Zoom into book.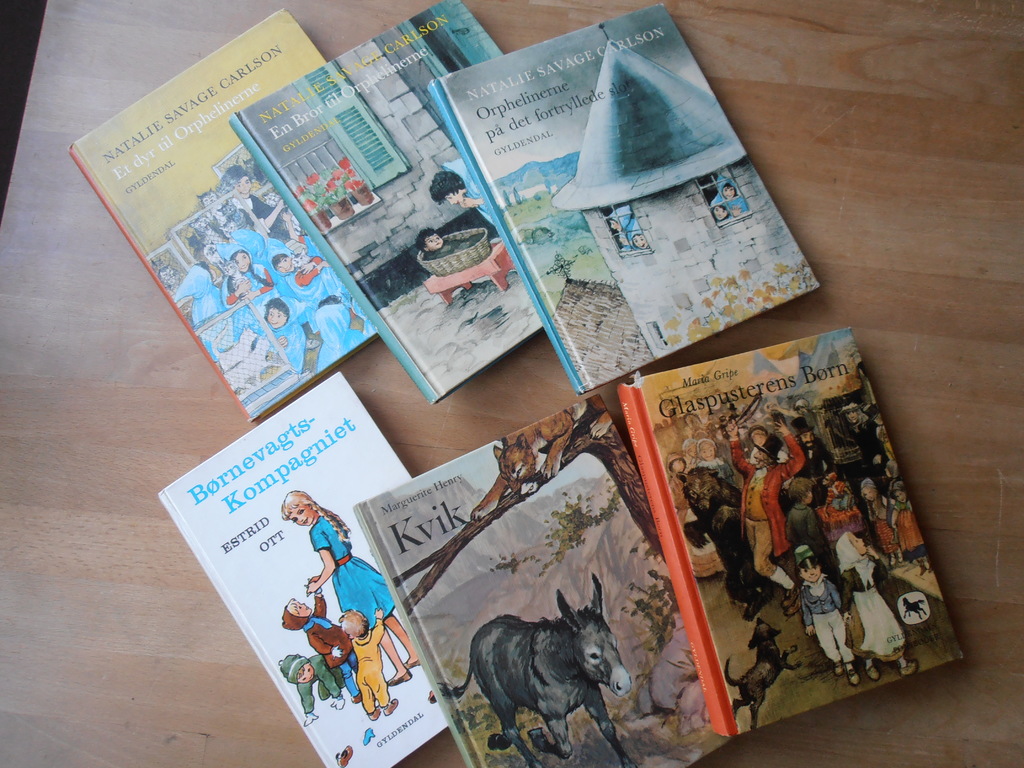
Zoom target: 232,0,545,401.
